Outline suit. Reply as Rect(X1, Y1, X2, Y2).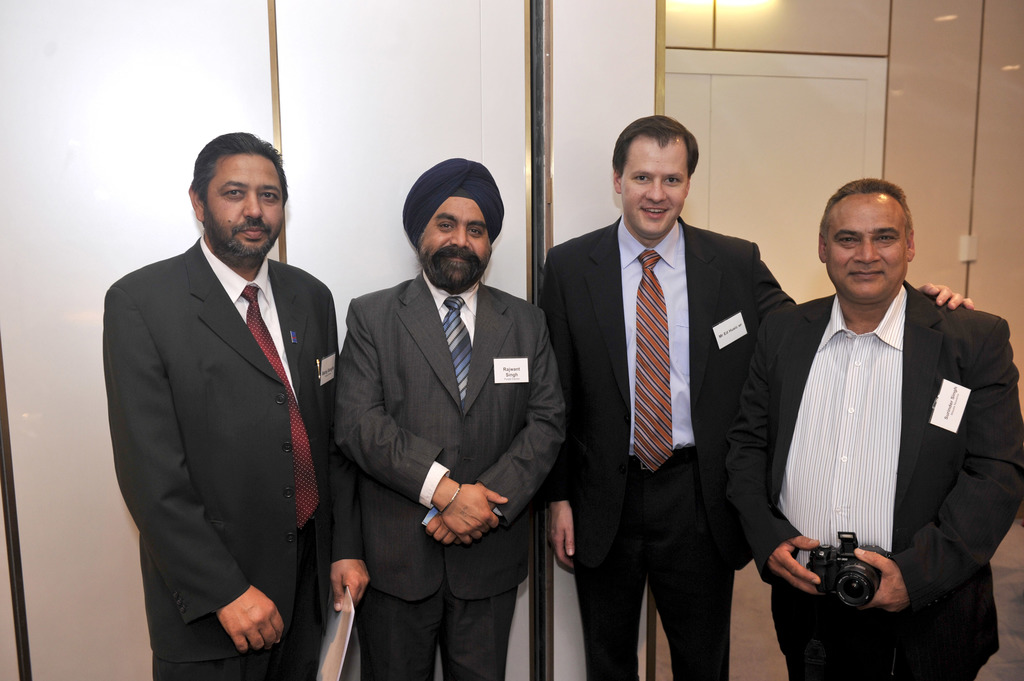
Rect(332, 269, 564, 680).
